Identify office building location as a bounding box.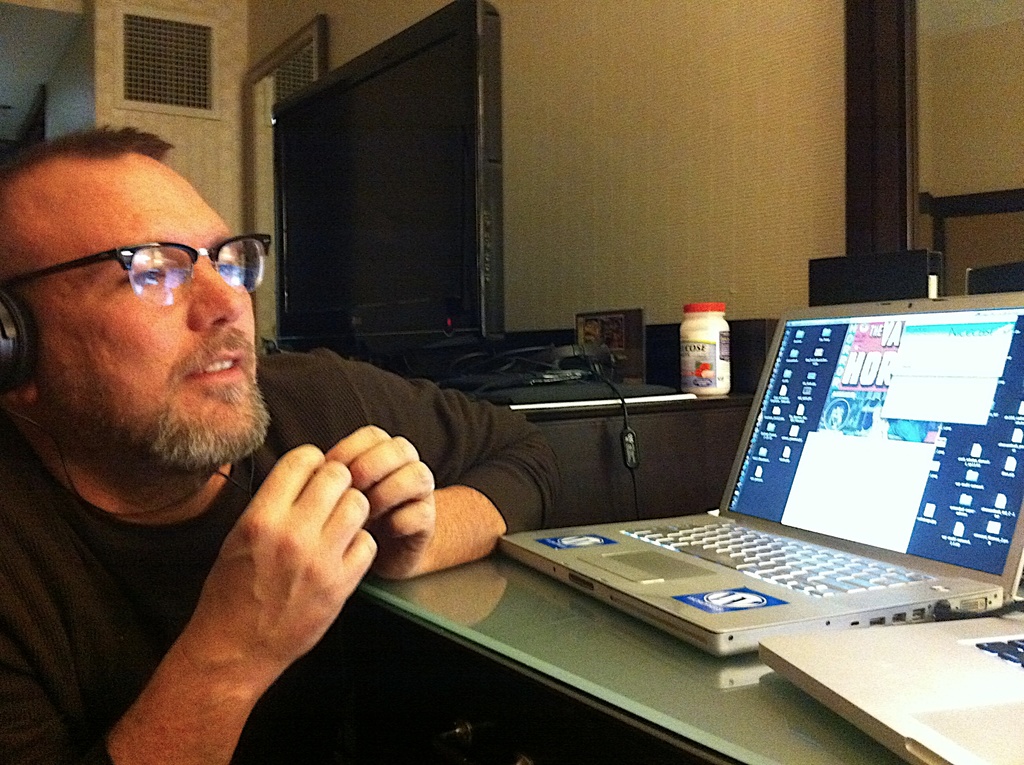
bbox=(13, 0, 1023, 737).
